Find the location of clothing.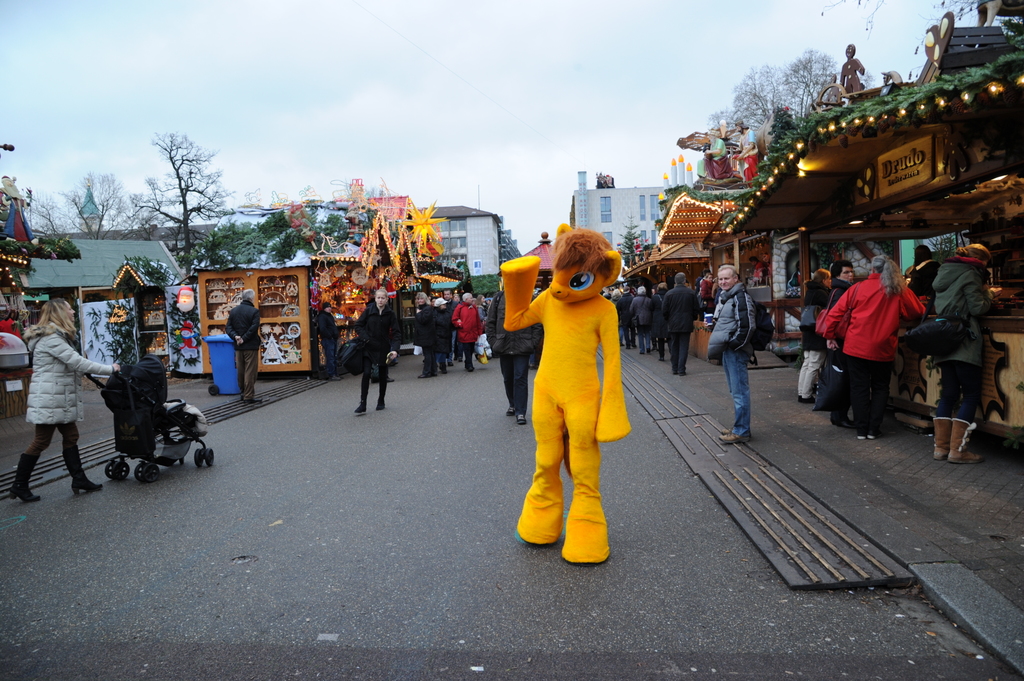
Location: [628,286,656,344].
